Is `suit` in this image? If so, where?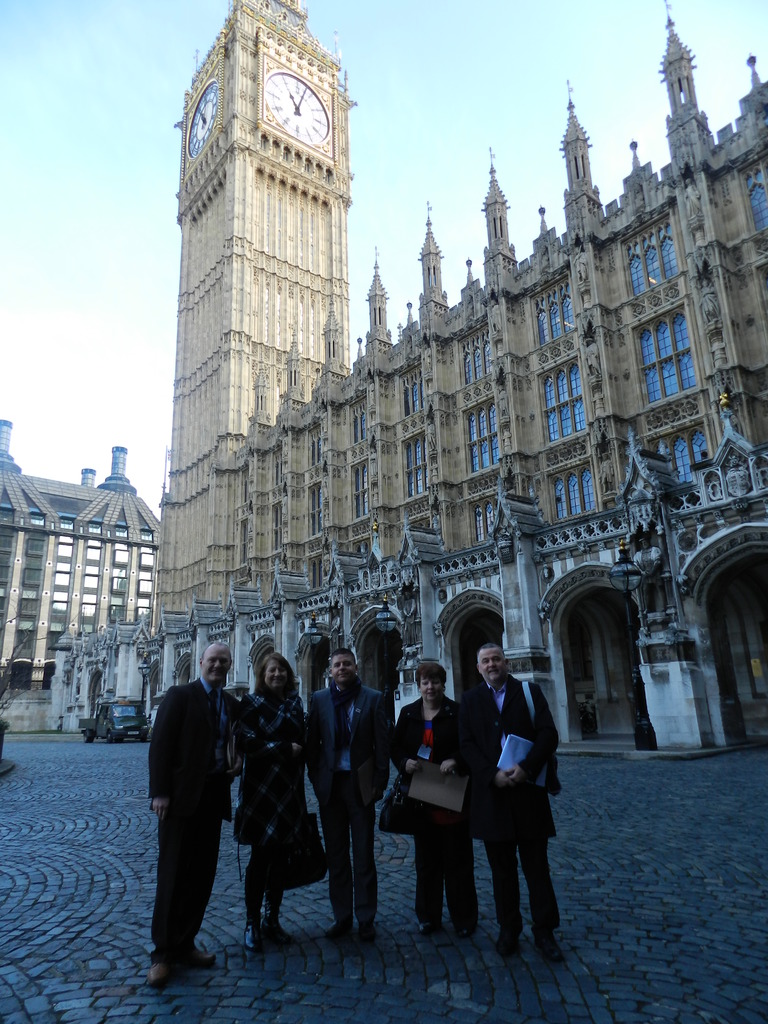
Yes, at x1=398 y1=692 x2=466 y2=937.
